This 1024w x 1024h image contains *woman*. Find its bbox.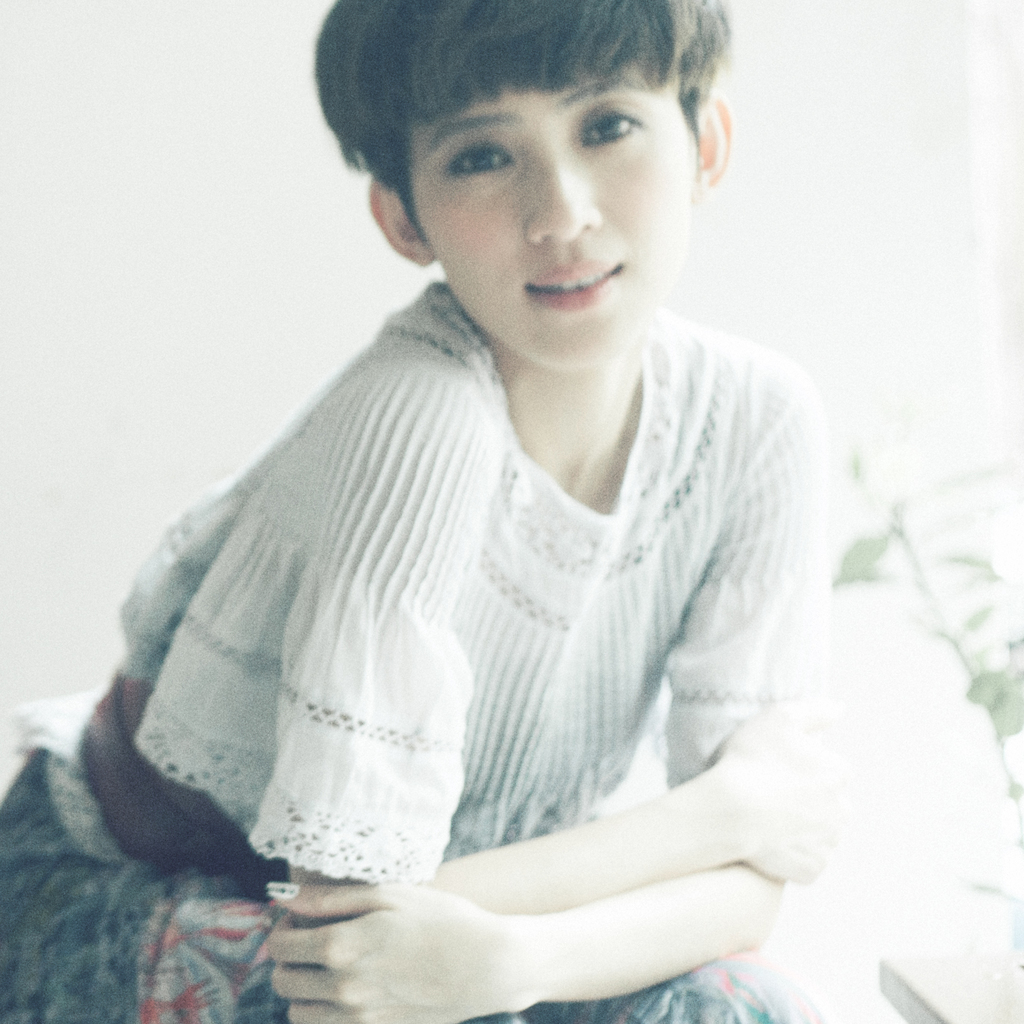
[x1=46, y1=0, x2=884, y2=999].
